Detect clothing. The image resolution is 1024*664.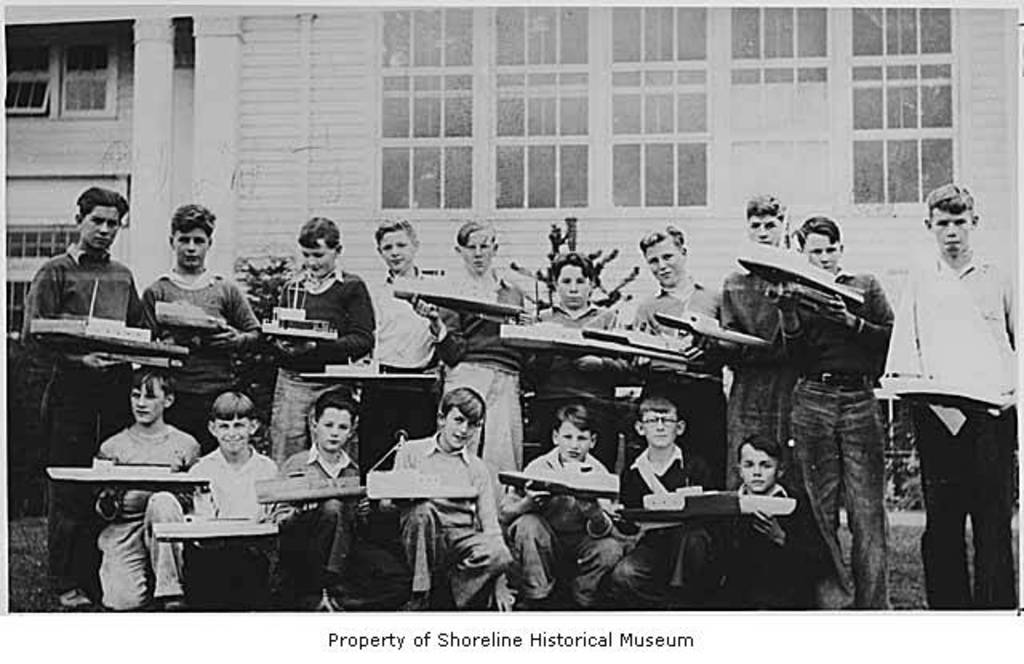
(269, 446, 366, 595).
